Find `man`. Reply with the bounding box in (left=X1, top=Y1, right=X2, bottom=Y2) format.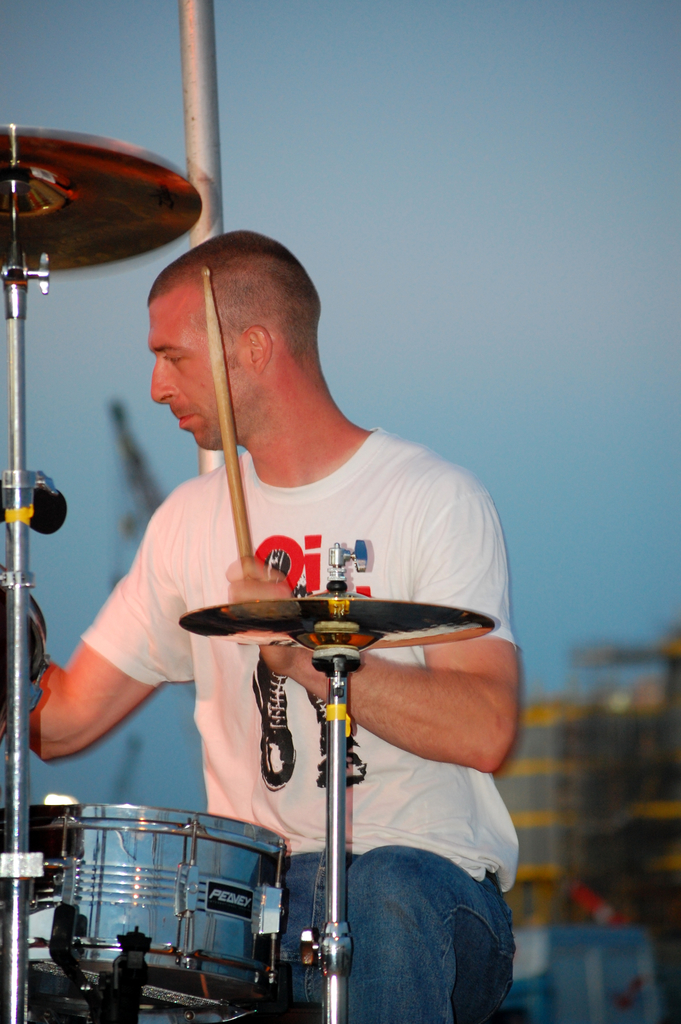
(left=66, top=207, right=532, bottom=1023).
